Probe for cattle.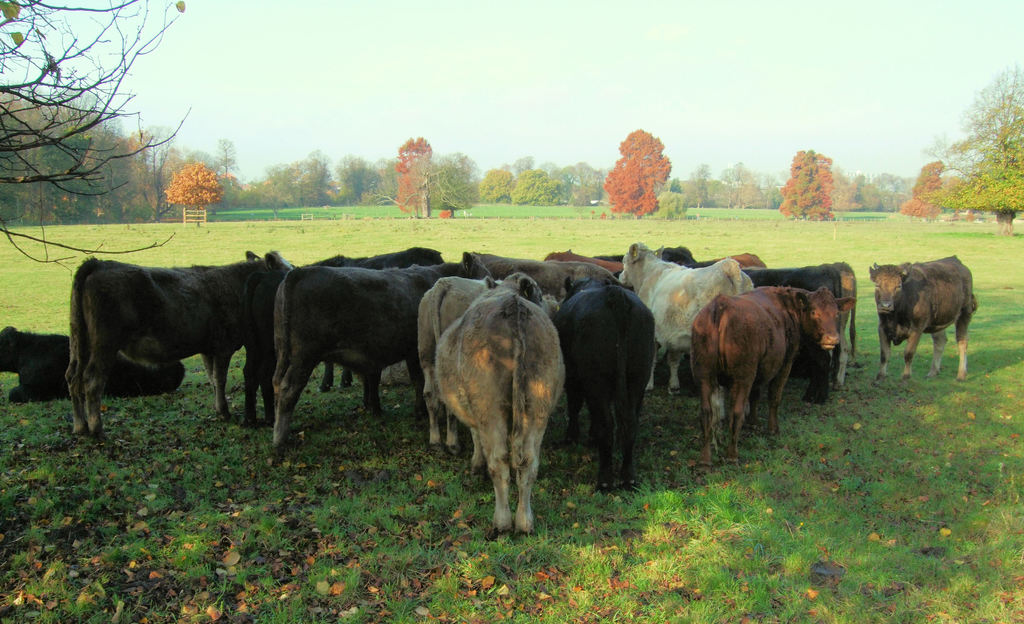
Probe result: box=[545, 246, 624, 275].
